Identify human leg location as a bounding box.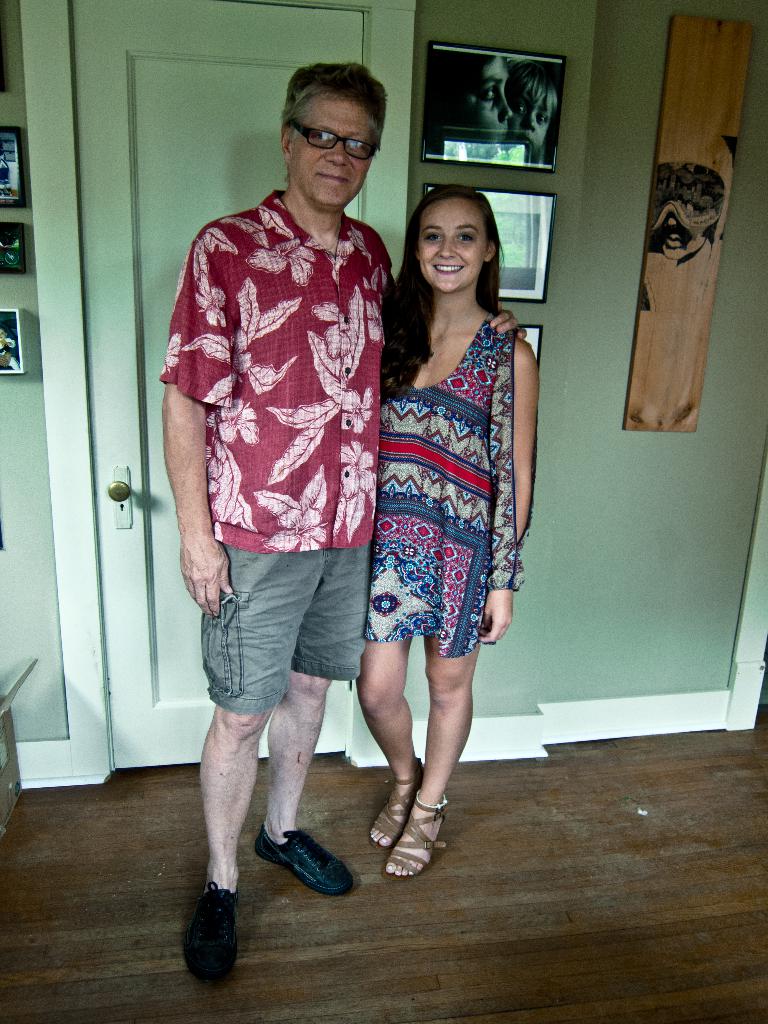
pyautogui.locateOnScreen(360, 522, 431, 834).
